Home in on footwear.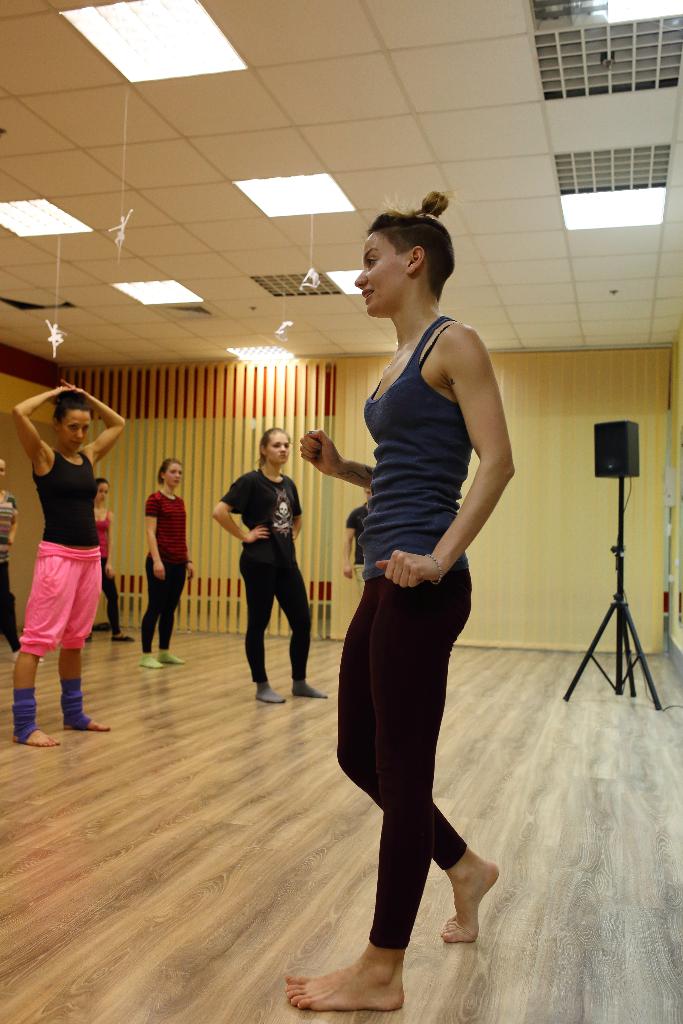
Homed in at rect(112, 630, 133, 641).
